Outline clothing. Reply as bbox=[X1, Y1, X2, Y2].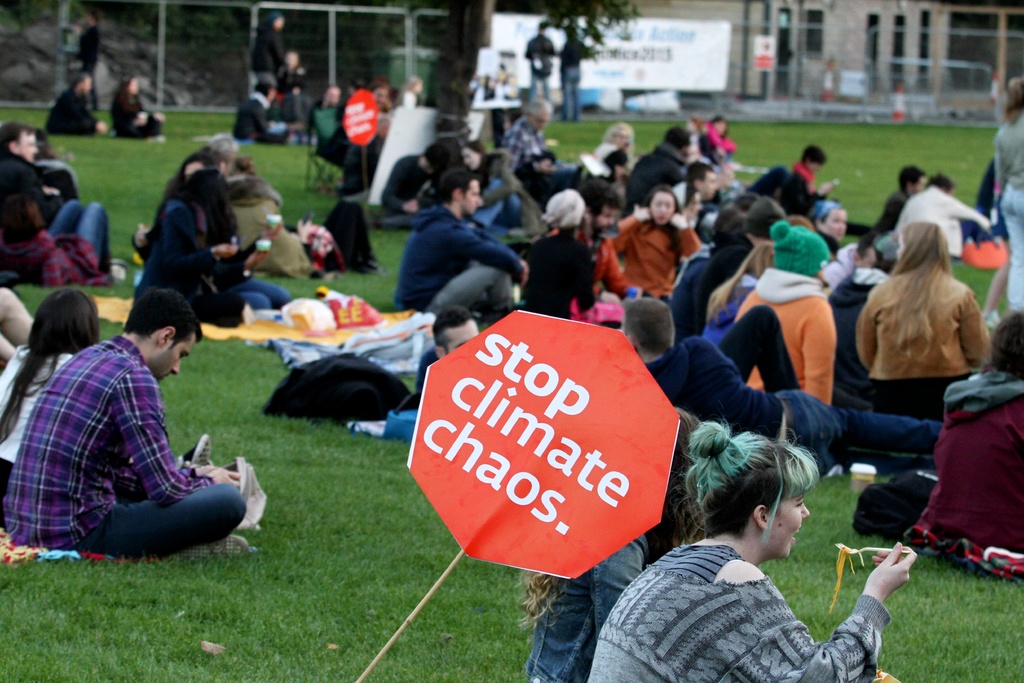
bbox=[825, 235, 849, 258].
